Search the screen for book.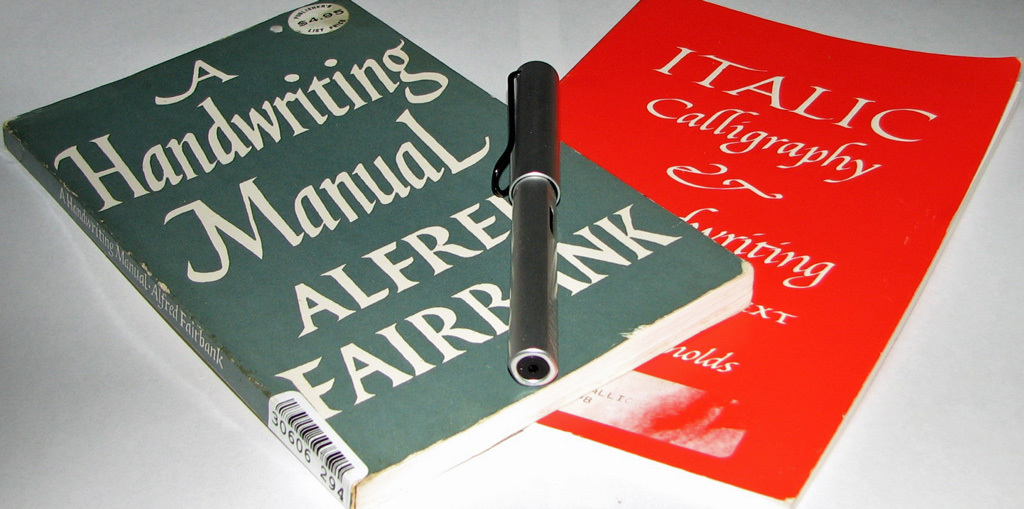
Found at 517:0:1023:508.
